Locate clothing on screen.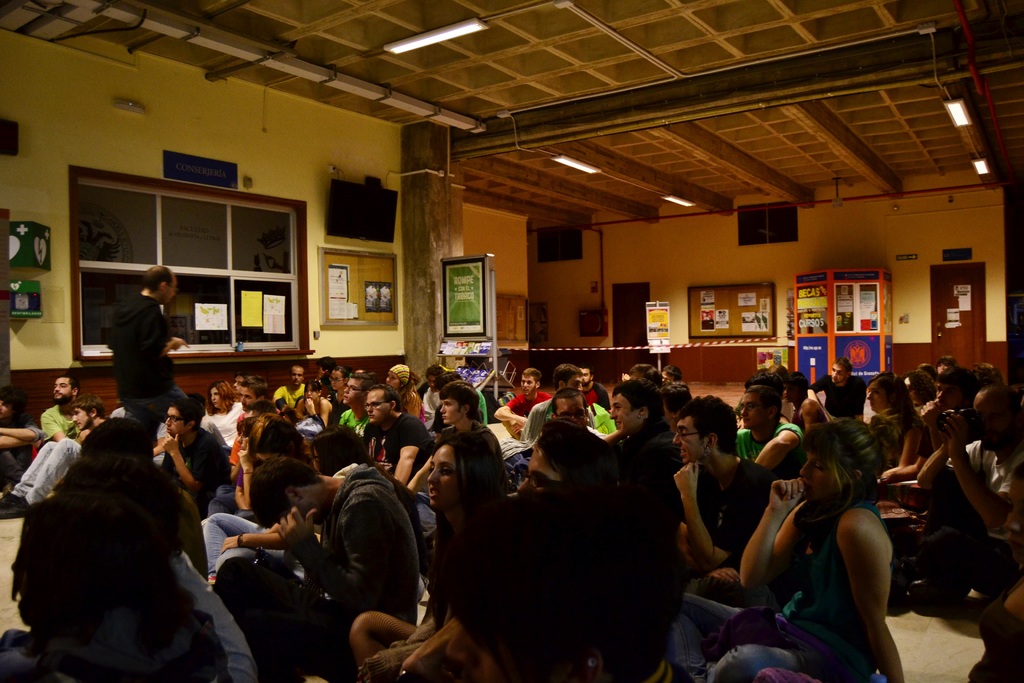
On screen at bbox=[202, 509, 309, 575].
